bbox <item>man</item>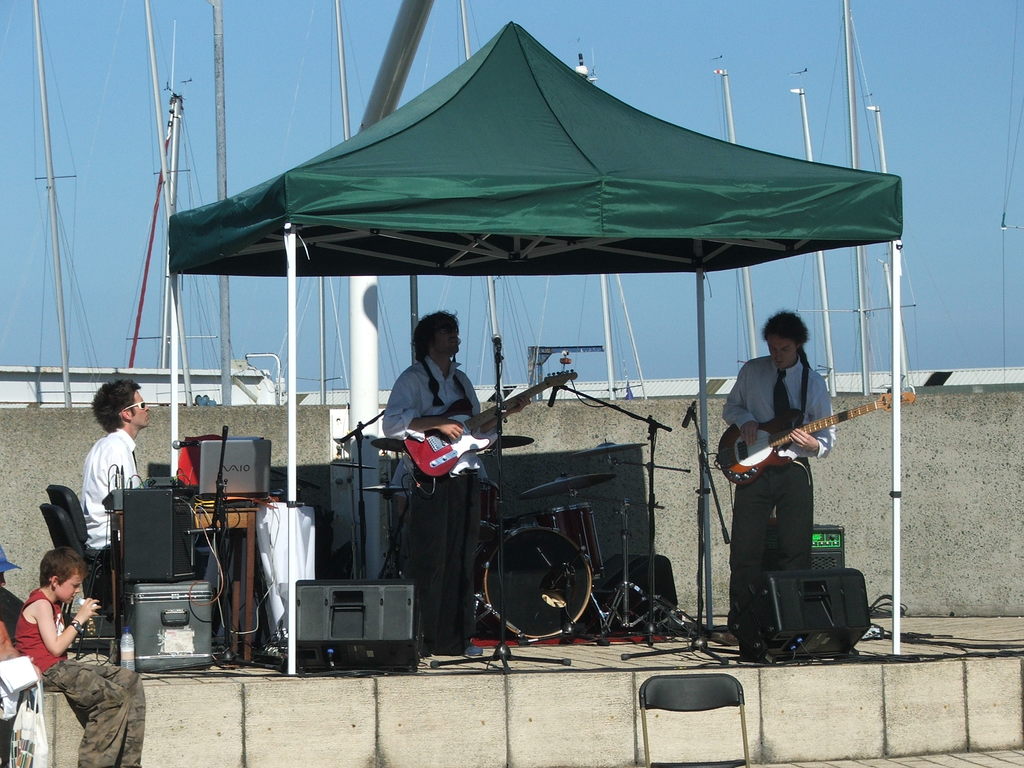
box(79, 373, 151, 577)
